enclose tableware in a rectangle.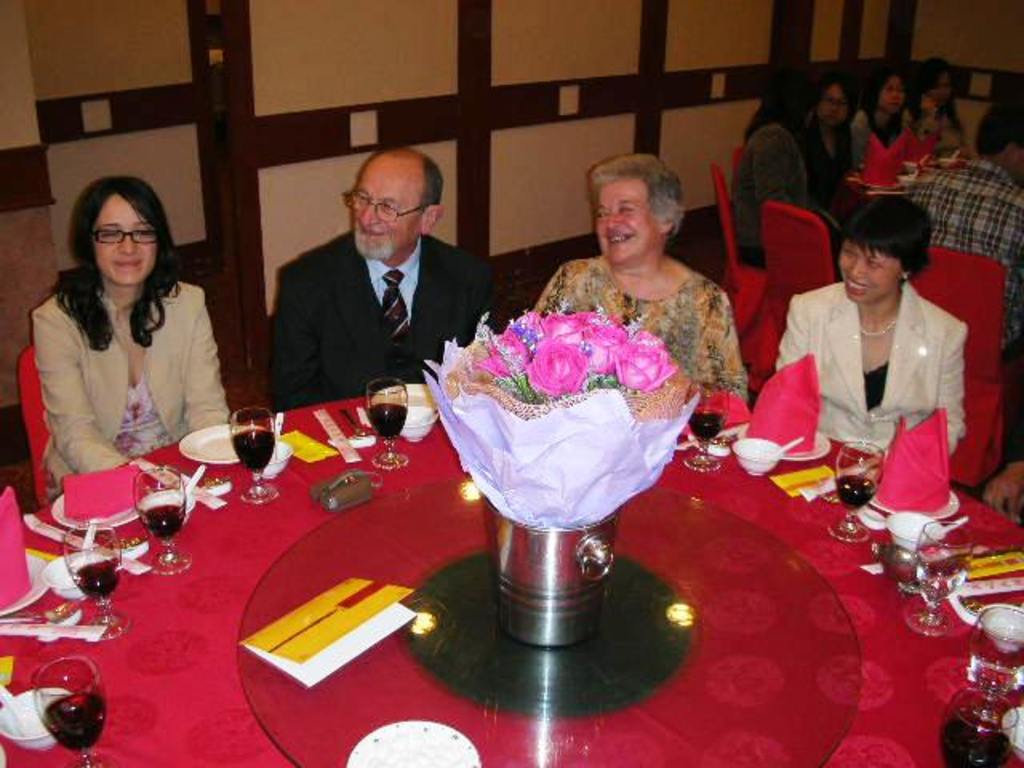
0/677/24/725.
